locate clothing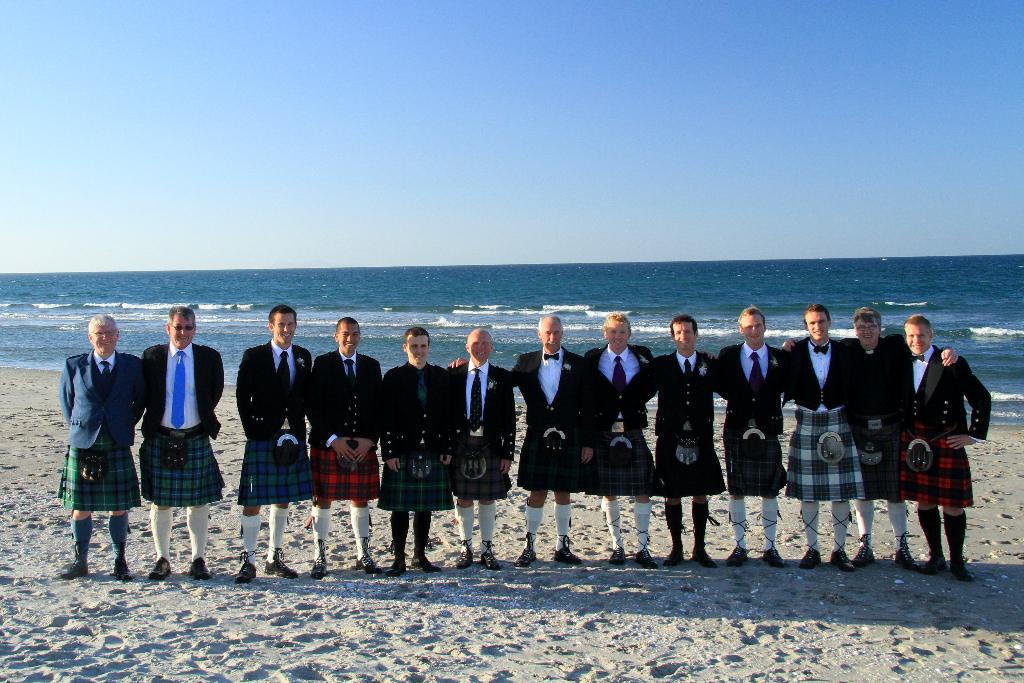
bbox(513, 343, 596, 543)
